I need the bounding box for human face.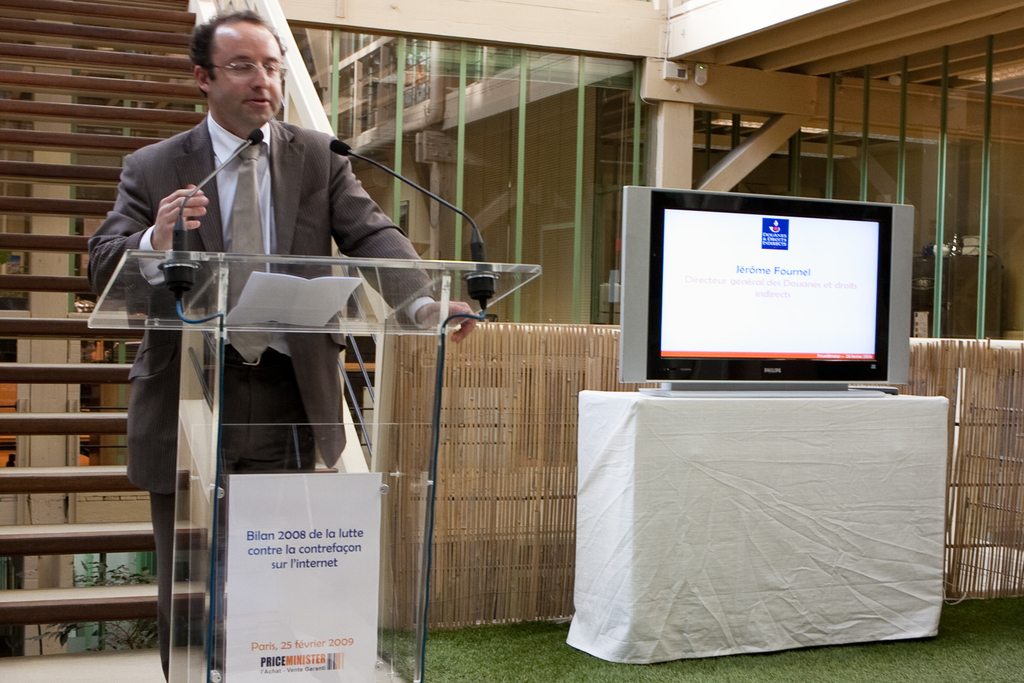
Here it is: <bbox>214, 26, 284, 128</bbox>.
